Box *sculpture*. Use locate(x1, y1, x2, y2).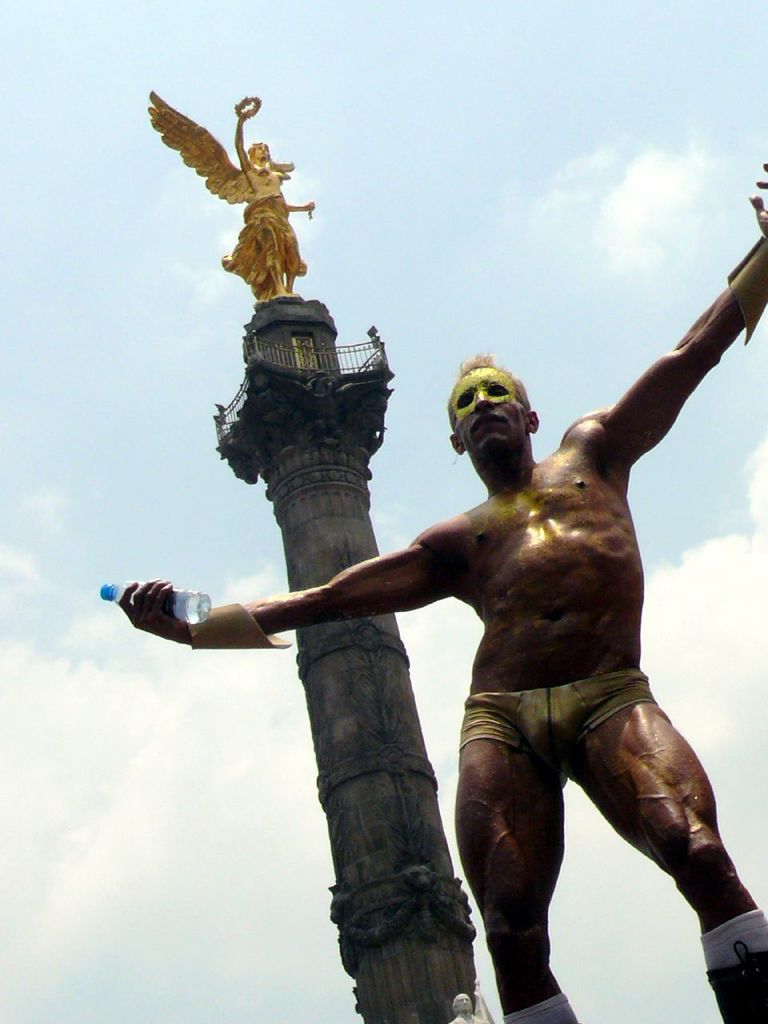
locate(137, 71, 334, 383).
